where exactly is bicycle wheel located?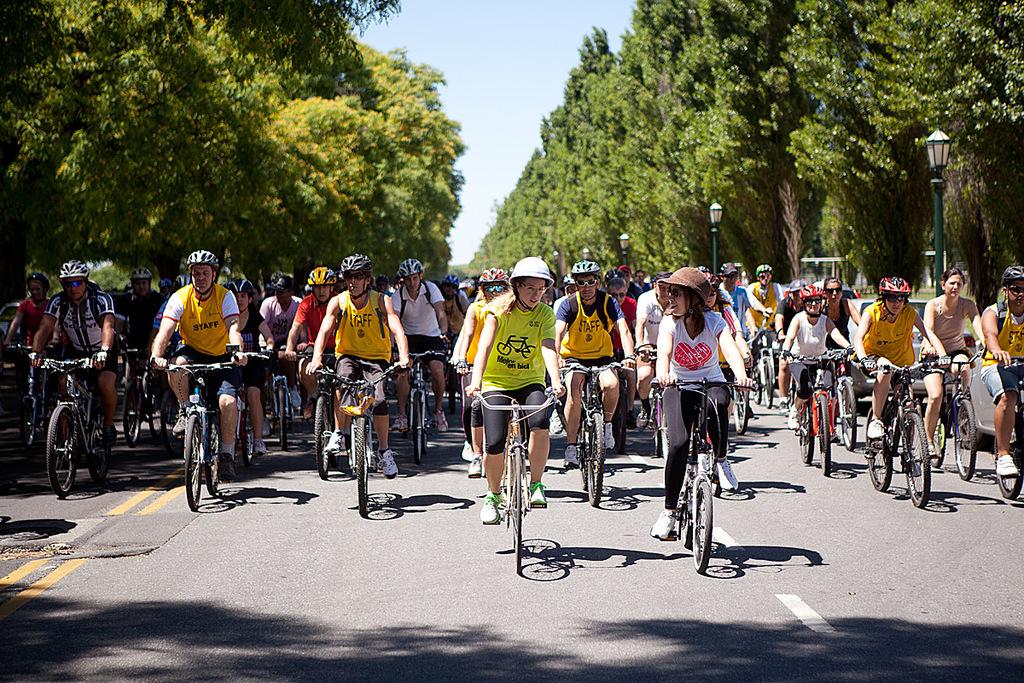
Its bounding box is bbox=(119, 376, 143, 446).
